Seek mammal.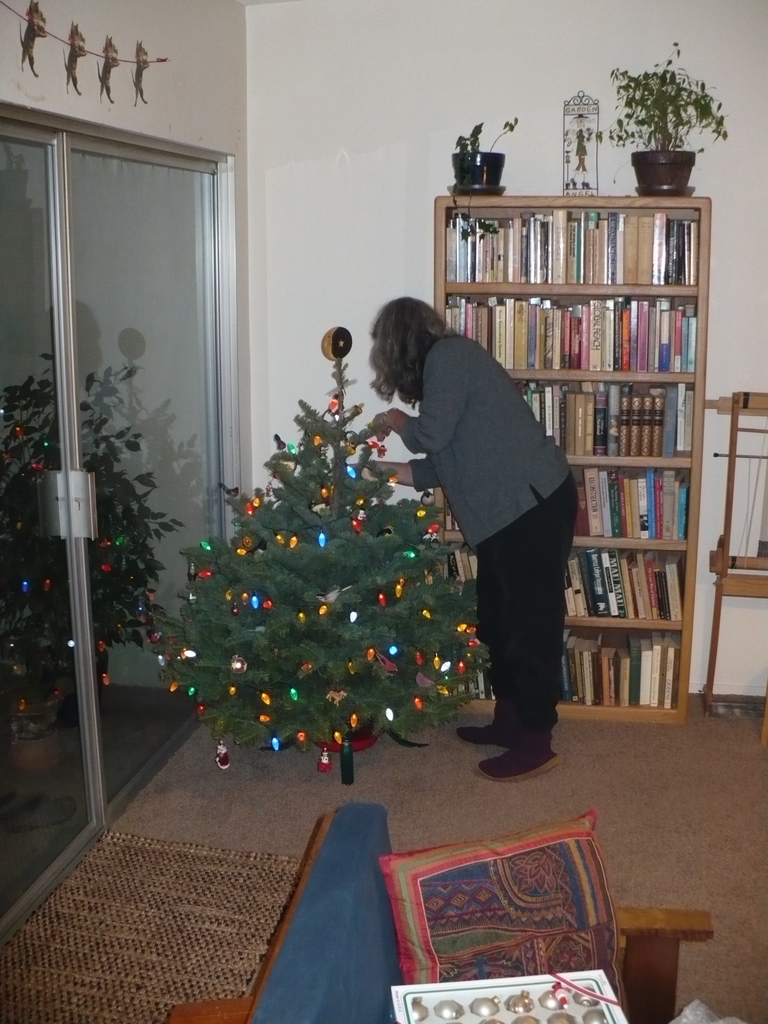
detection(395, 250, 594, 772).
